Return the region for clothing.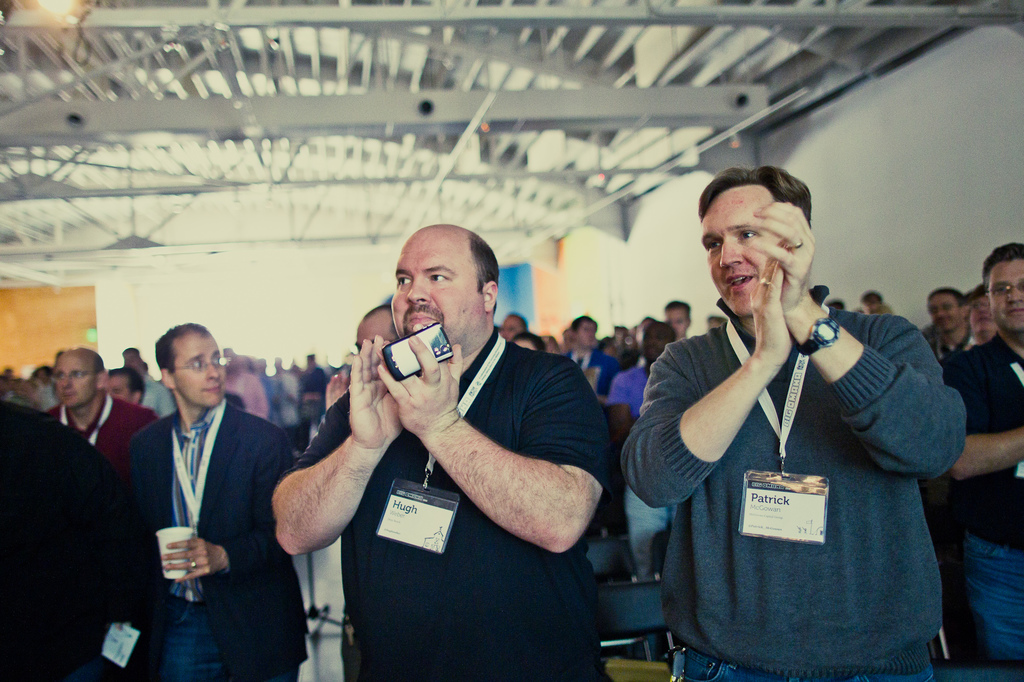
(0, 404, 169, 681).
